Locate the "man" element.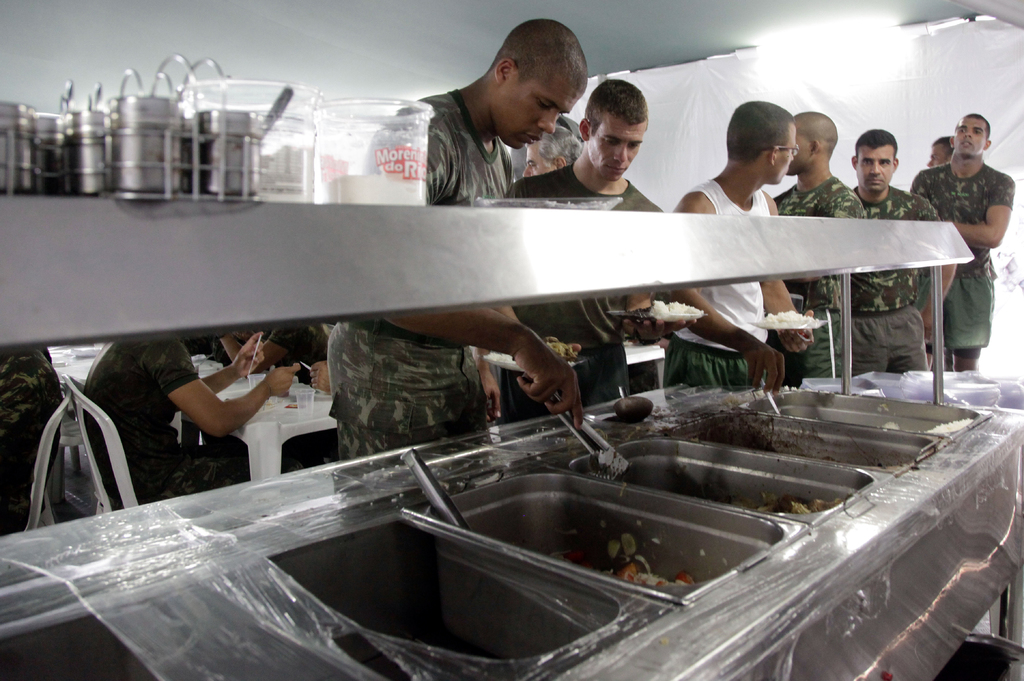
Element bbox: rect(317, 16, 635, 465).
